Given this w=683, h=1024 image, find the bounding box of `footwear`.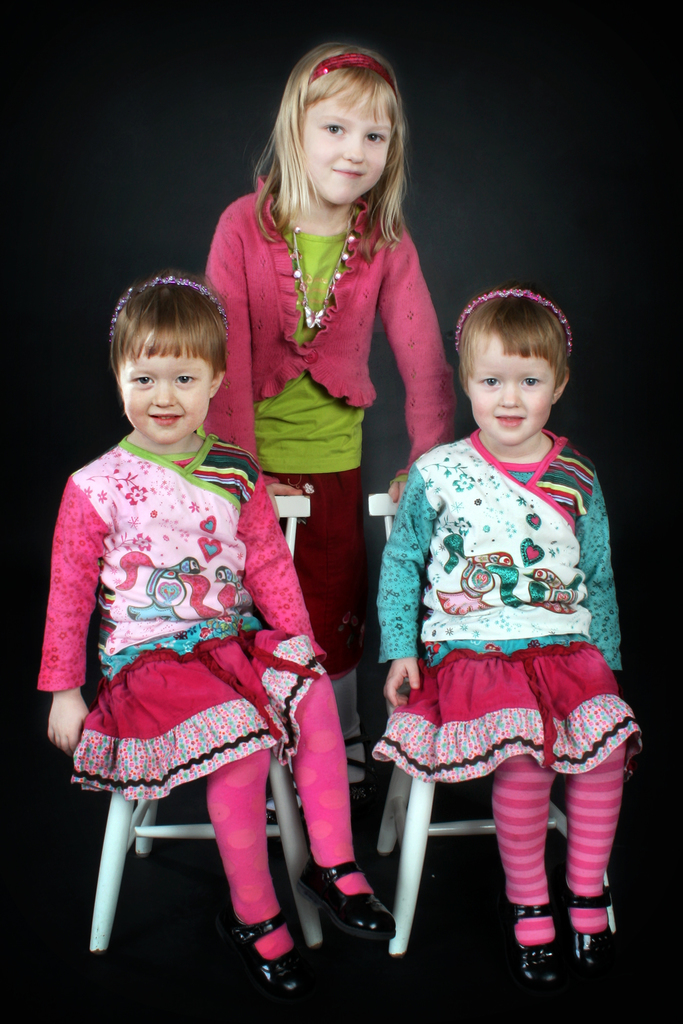
292, 858, 397, 946.
